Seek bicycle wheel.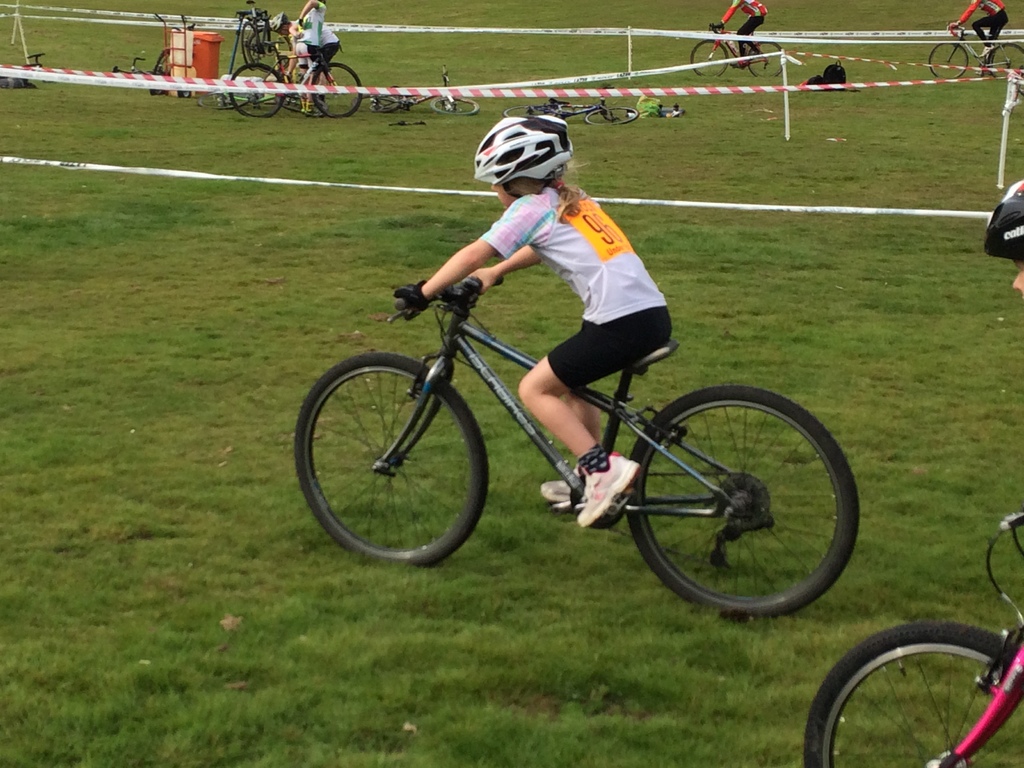
box=[621, 381, 860, 614].
